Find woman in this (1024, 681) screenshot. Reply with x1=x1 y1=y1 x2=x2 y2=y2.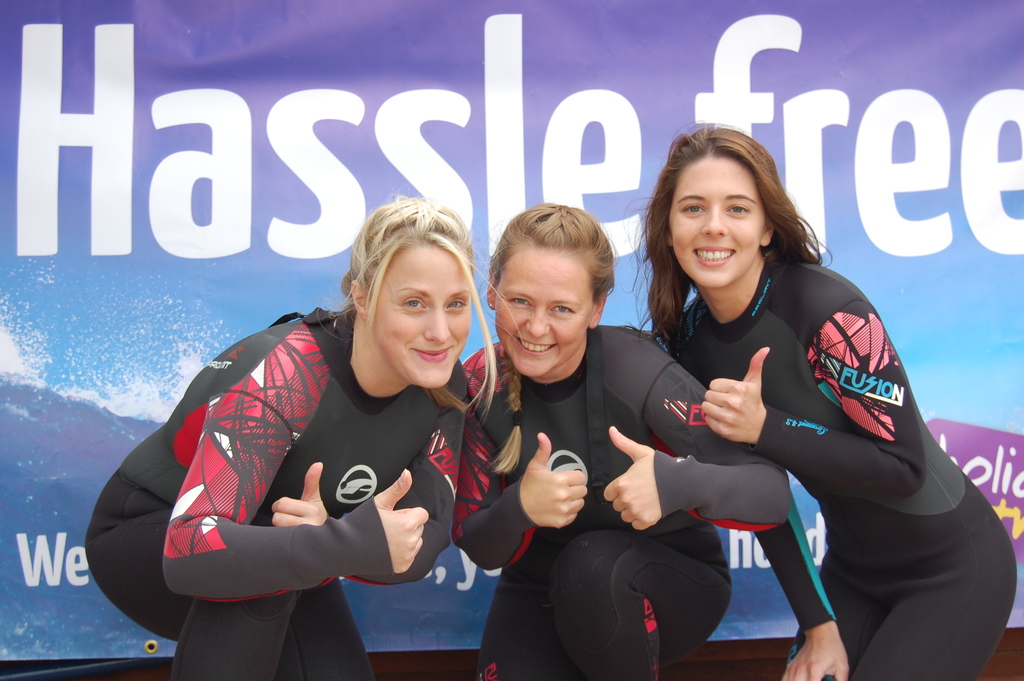
x1=131 y1=207 x2=512 y2=666.
